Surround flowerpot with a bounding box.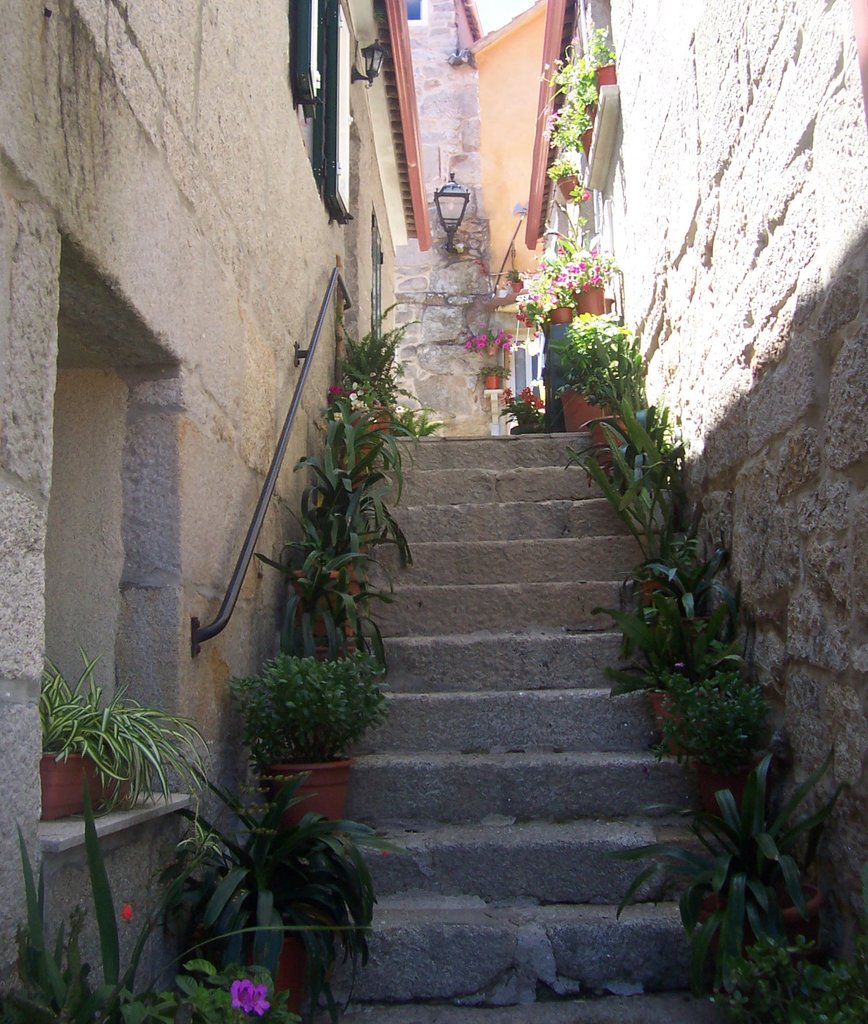
box(562, 388, 604, 431).
